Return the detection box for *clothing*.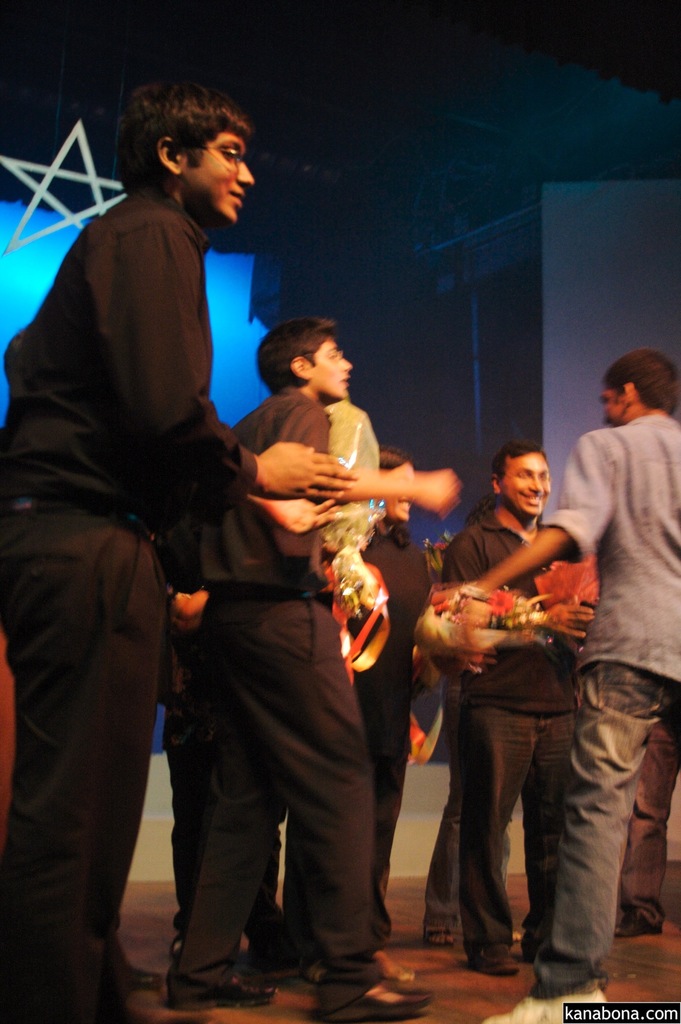
(x1=169, y1=386, x2=393, y2=1009).
